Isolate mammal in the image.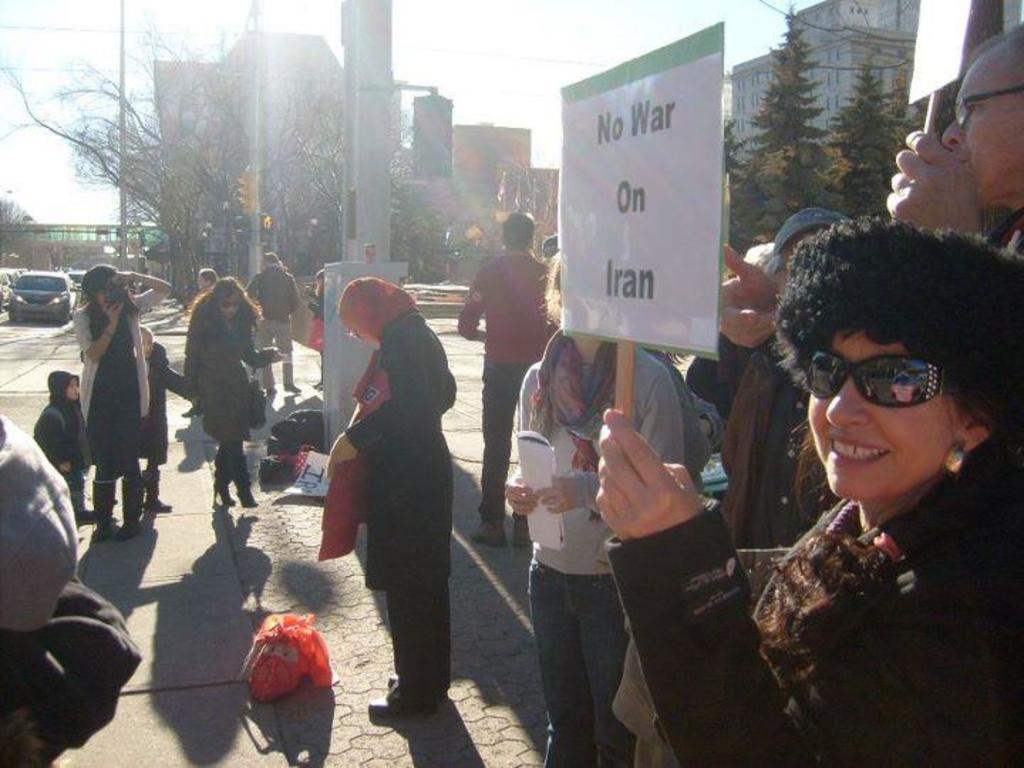
Isolated region: [x1=593, y1=215, x2=1023, y2=767].
